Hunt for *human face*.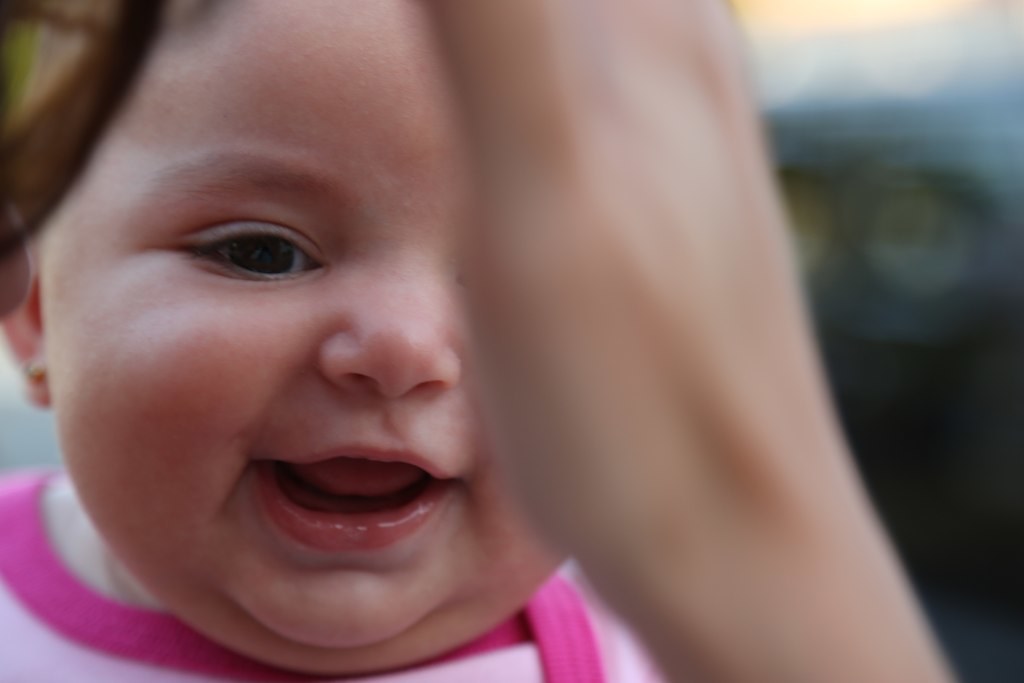
Hunted down at 24 10 622 667.
